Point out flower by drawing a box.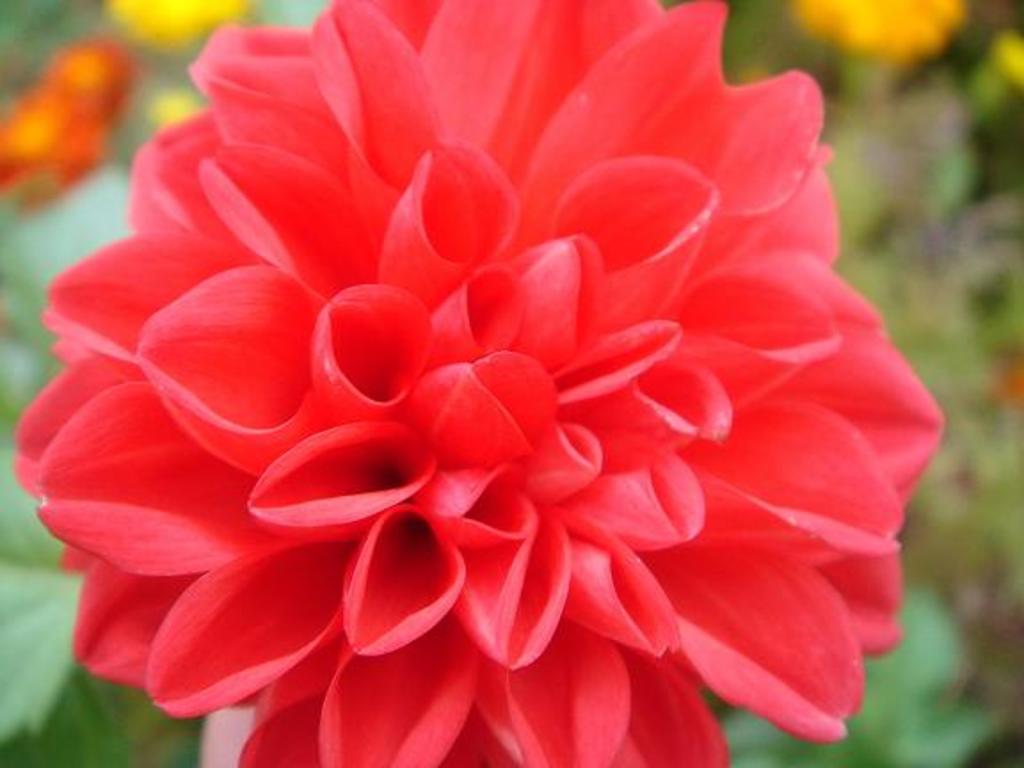
(x1=789, y1=0, x2=980, y2=78).
